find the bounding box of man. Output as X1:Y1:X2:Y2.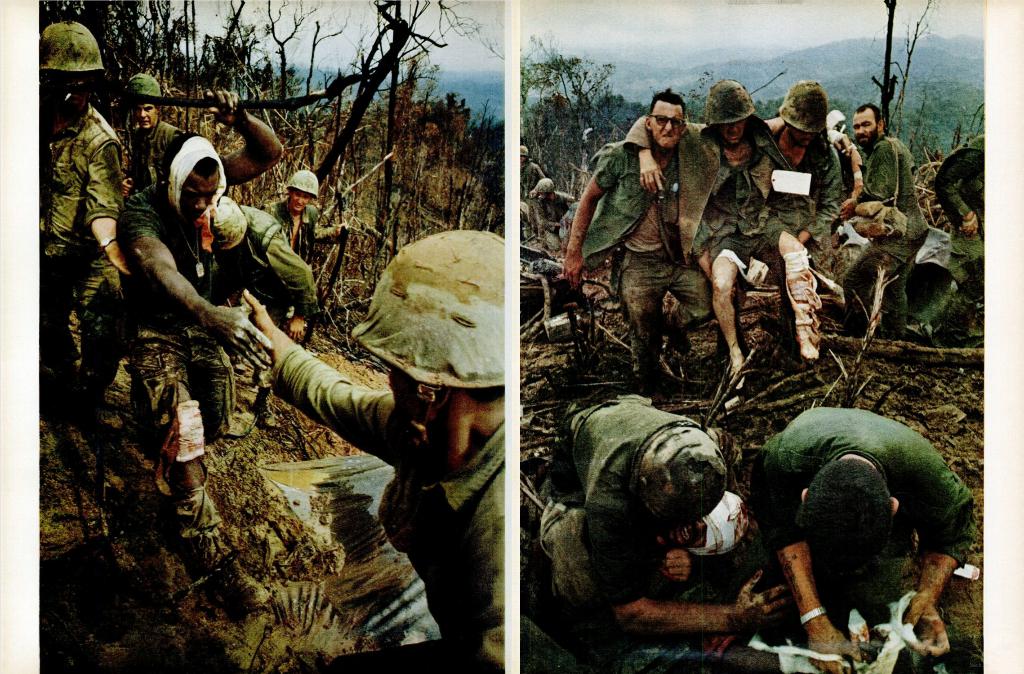
535:383:792:647.
